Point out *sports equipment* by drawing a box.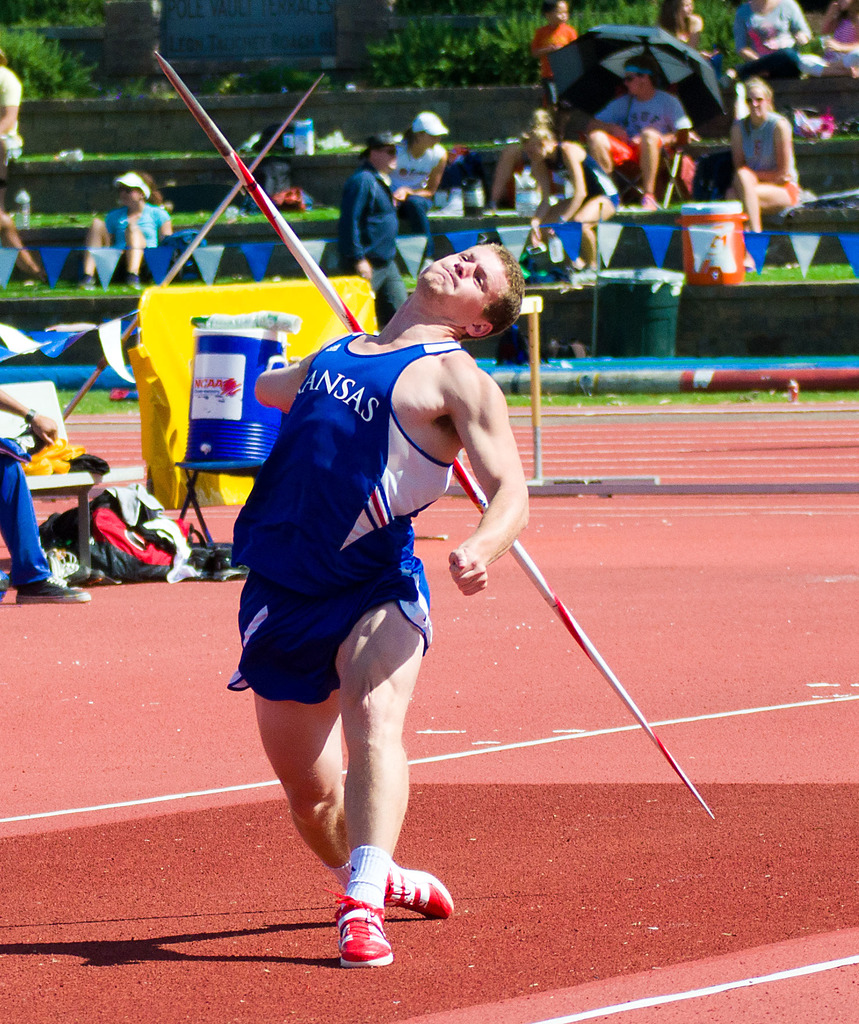
156 54 717 824.
